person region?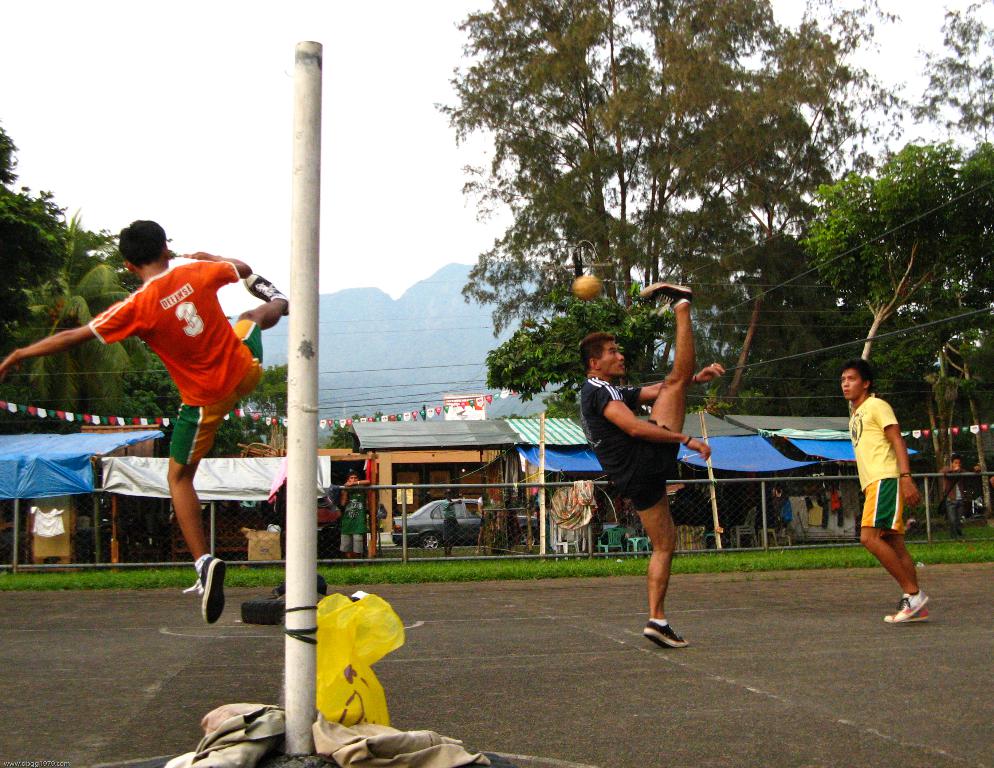
[x1=0, y1=218, x2=293, y2=625]
